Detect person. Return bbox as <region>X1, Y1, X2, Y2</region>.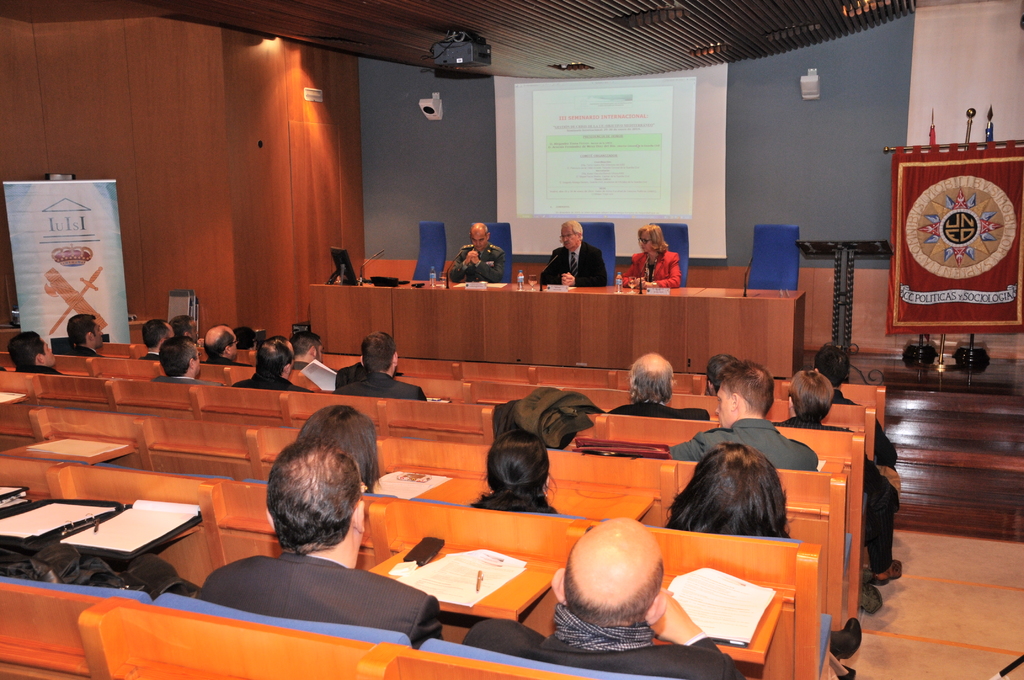
<region>6, 327, 64, 375</region>.
